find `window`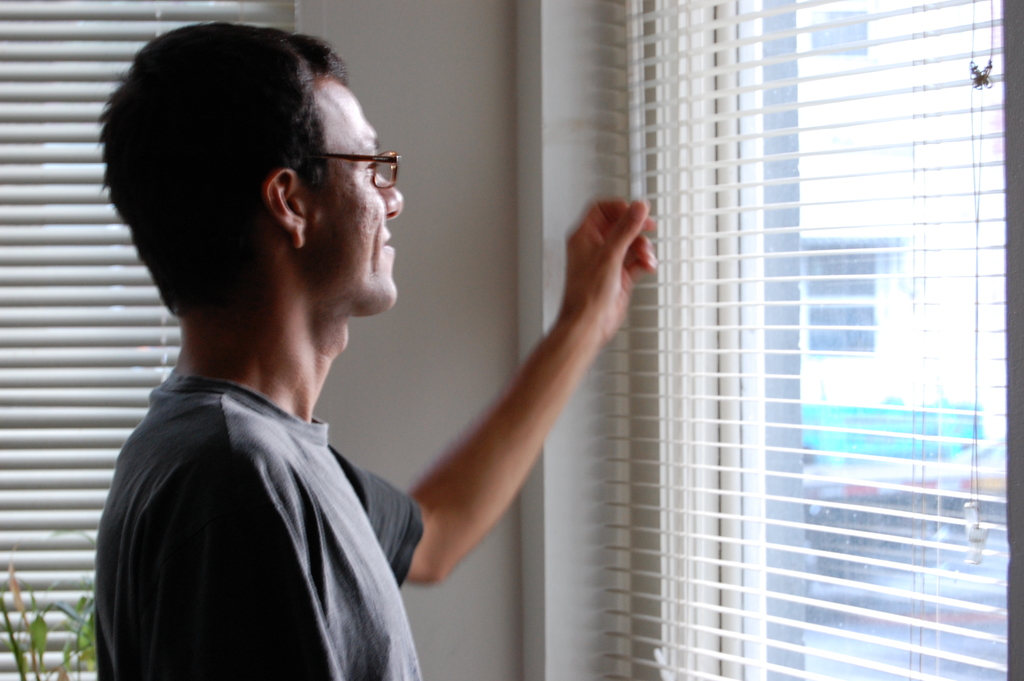
select_region(545, 0, 1023, 680)
